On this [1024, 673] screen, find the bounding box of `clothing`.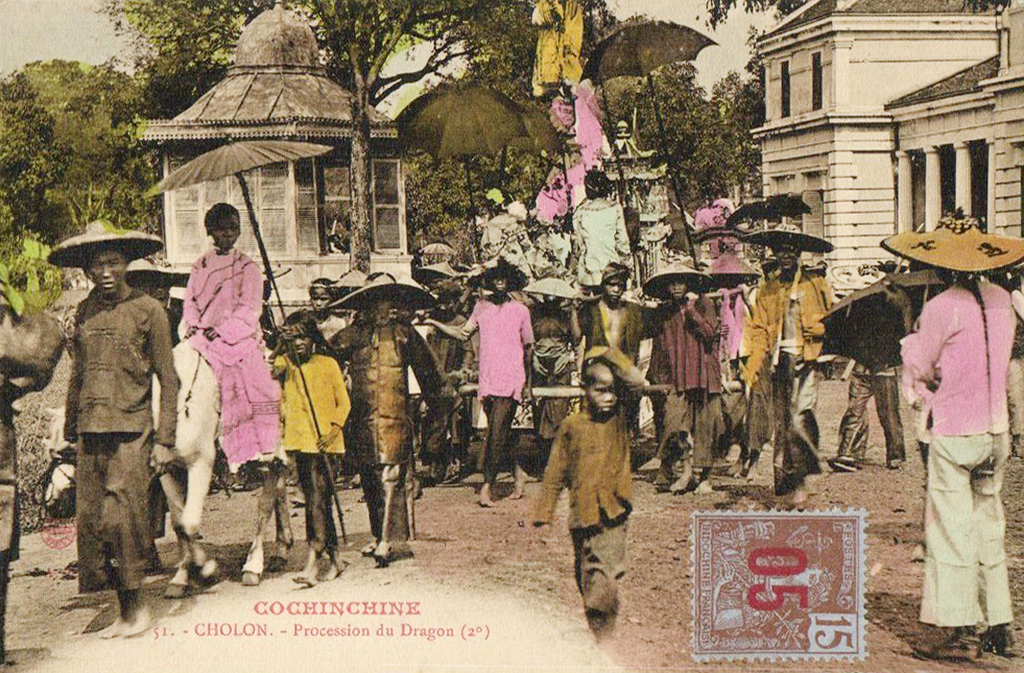
Bounding box: 469,298,525,487.
